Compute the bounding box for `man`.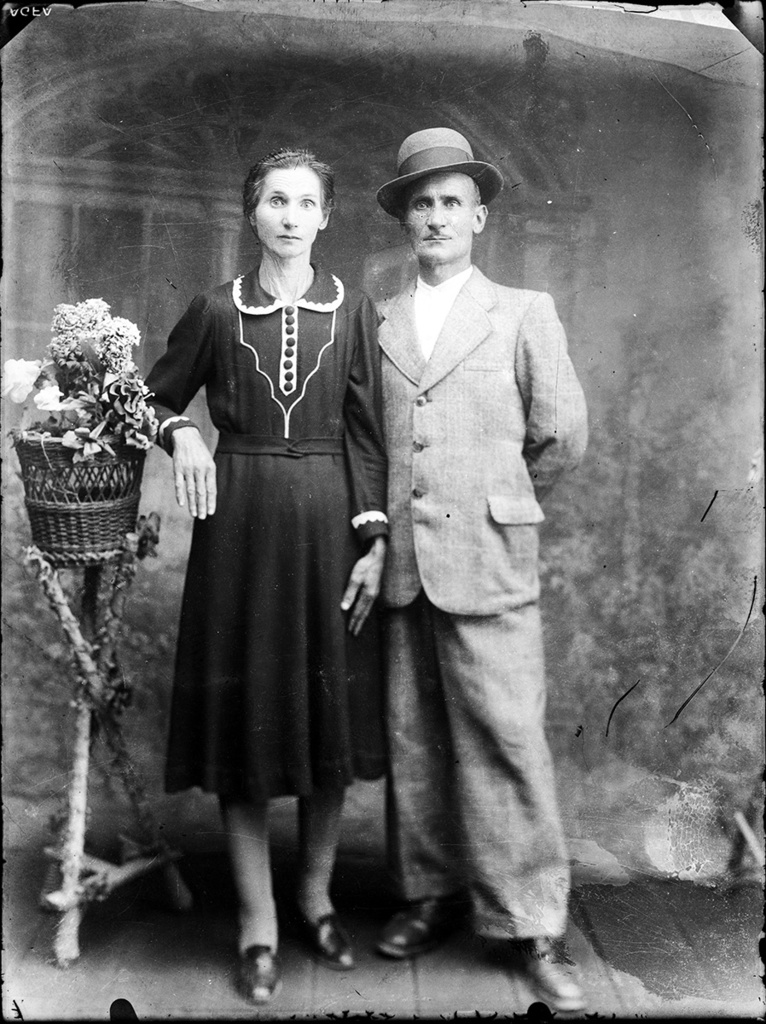
x1=370 y1=131 x2=587 y2=1011.
